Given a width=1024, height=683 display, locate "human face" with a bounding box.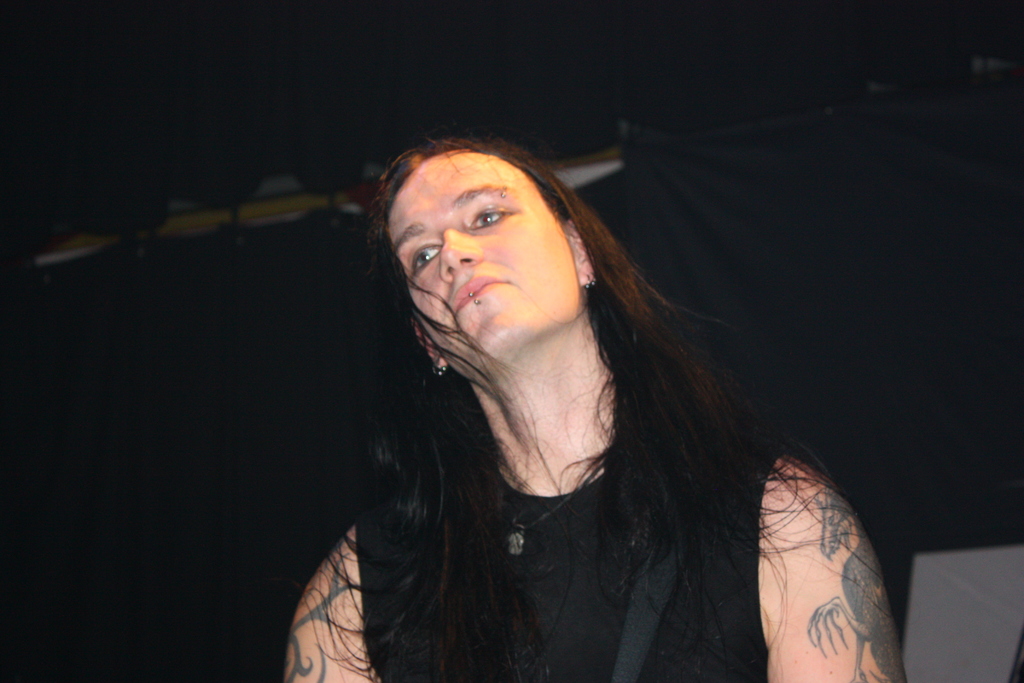
Located: crop(382, 149, 583, 378).
